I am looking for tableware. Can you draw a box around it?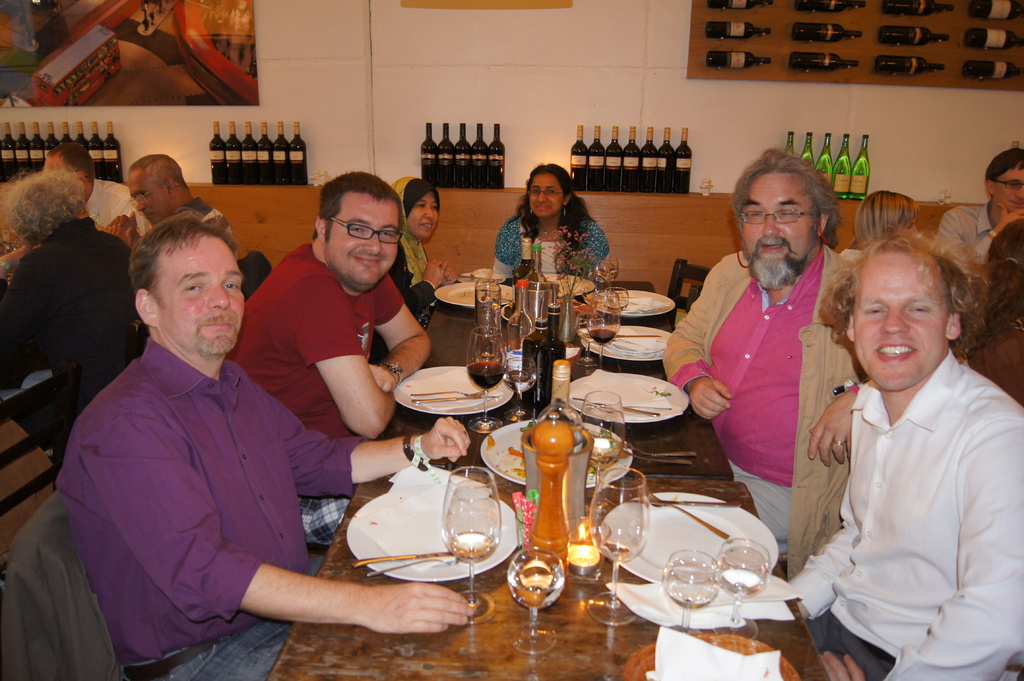
Sure, the bounding box is (710, 533, 771, 639).
